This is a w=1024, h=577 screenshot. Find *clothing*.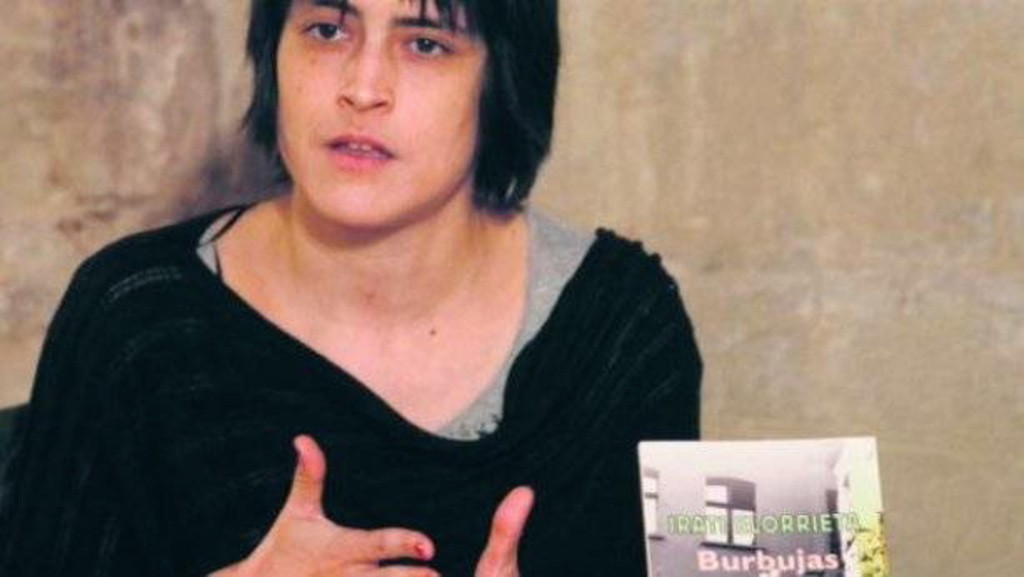
Bounding box: bbox=(53, 147, 724, 576).
